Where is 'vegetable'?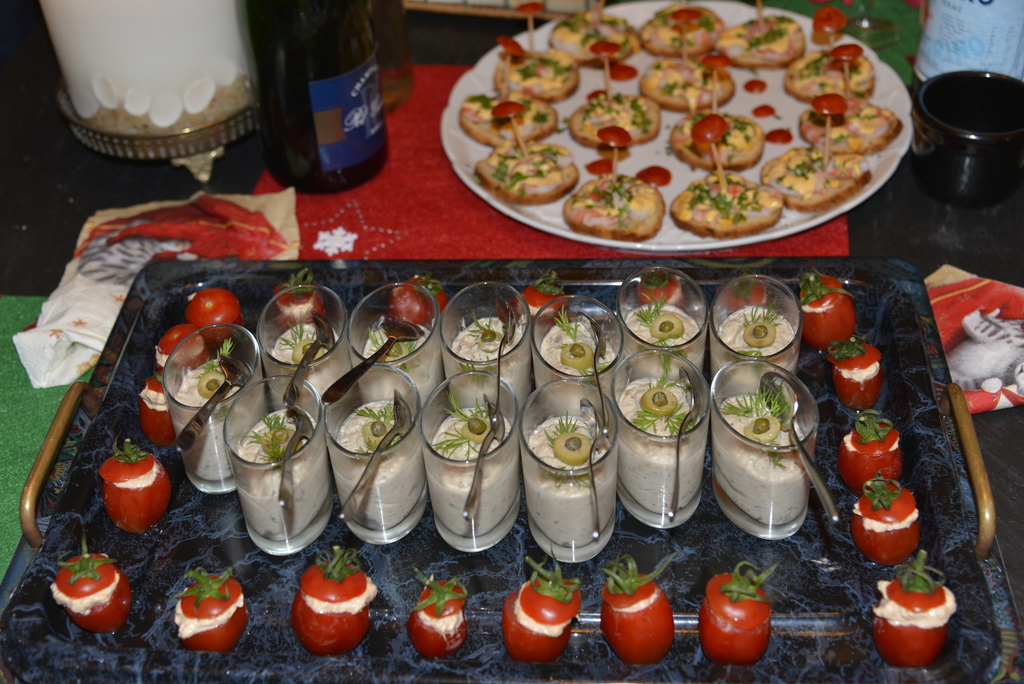
box=[54, 535, 113, 599].
